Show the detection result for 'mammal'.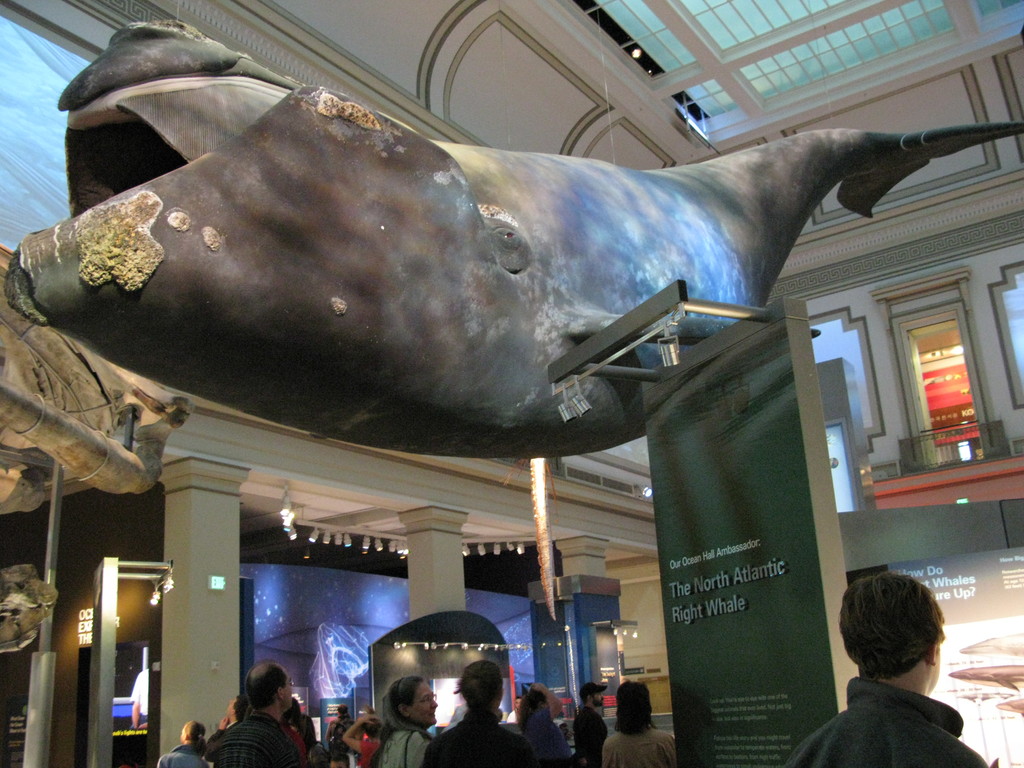
detection(604, 676, 676, 767).
